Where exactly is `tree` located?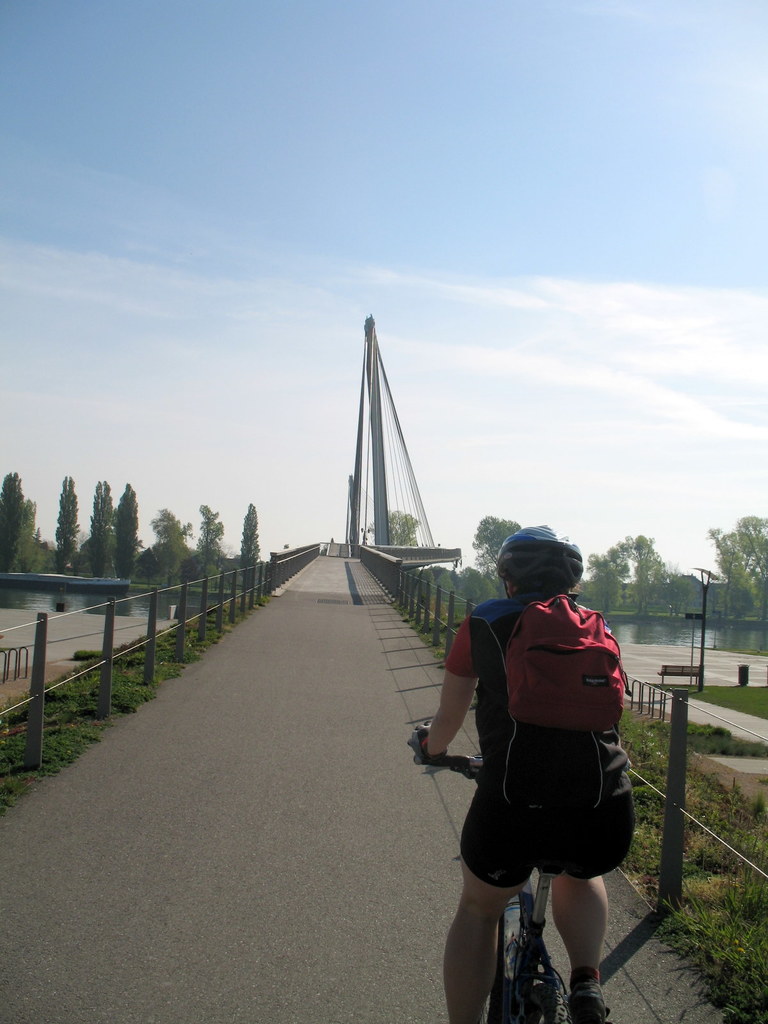
Its bounding box is (3, 470, 37, 570).
